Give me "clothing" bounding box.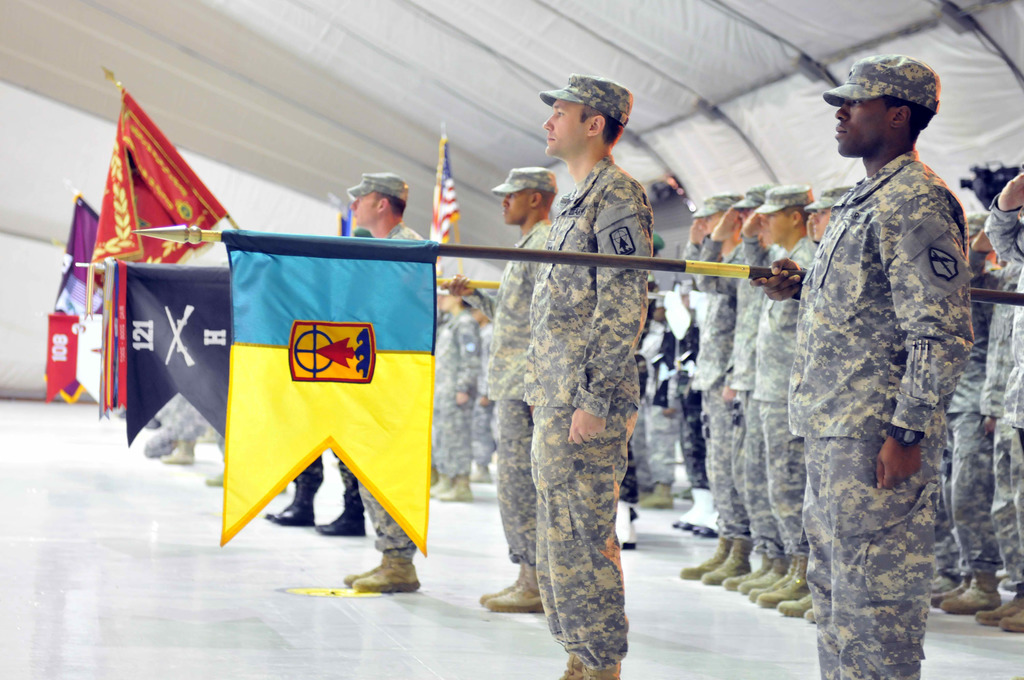
select_region(386, 222, 419, 245).
